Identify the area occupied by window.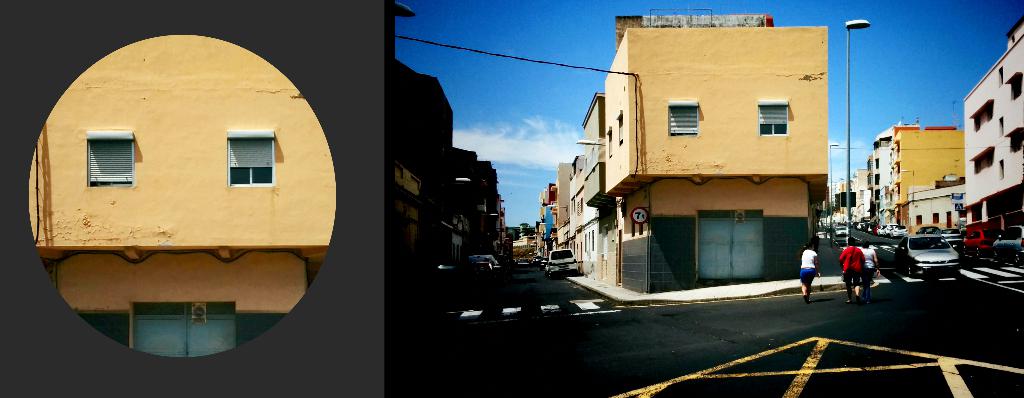
Area: <box>669,100,699,135</box>.
